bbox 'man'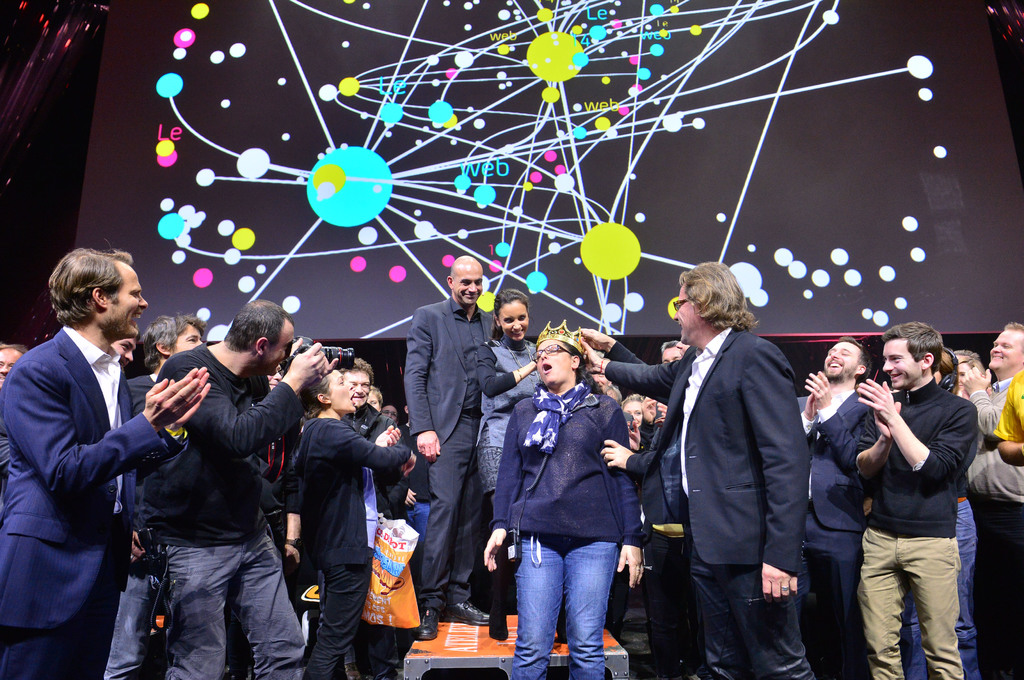
bbox(120, 311, 205, 679)
